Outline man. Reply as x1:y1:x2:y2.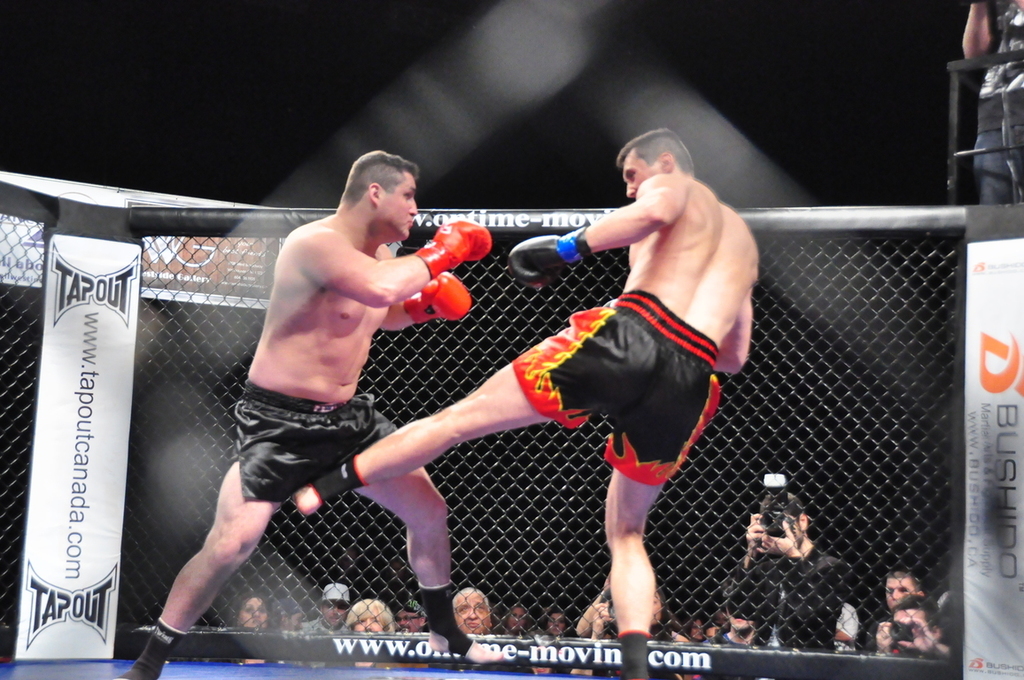
733:493:849:652.
